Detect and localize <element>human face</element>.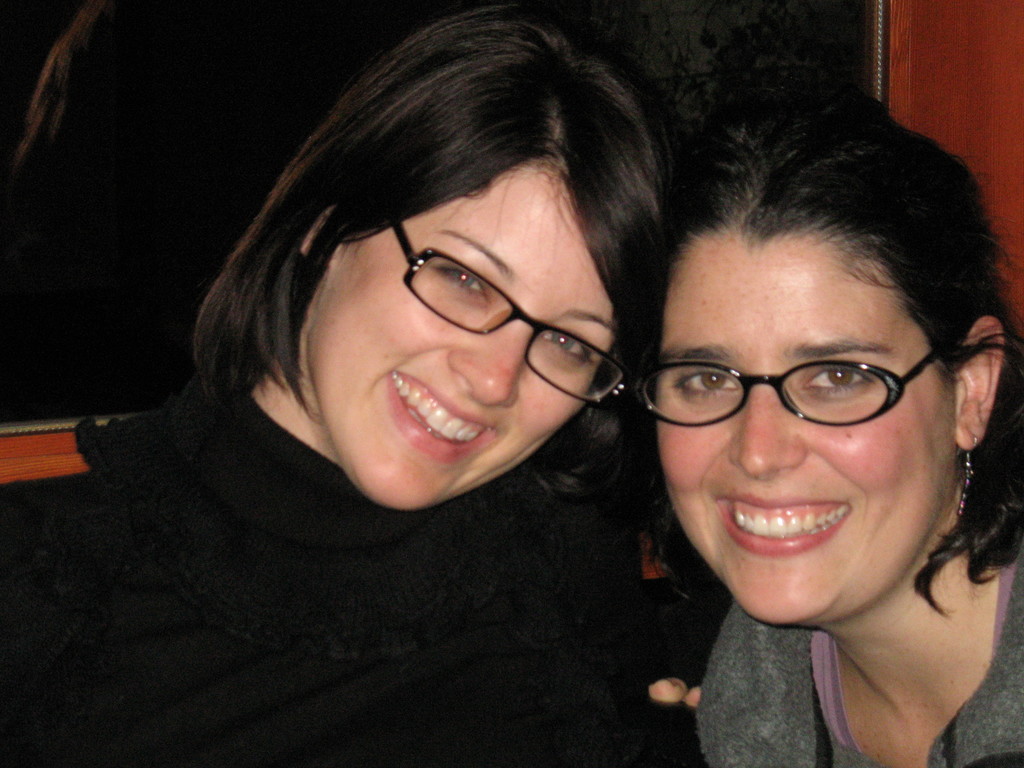
Localized at l=302, t=156, r=617, b=506.
